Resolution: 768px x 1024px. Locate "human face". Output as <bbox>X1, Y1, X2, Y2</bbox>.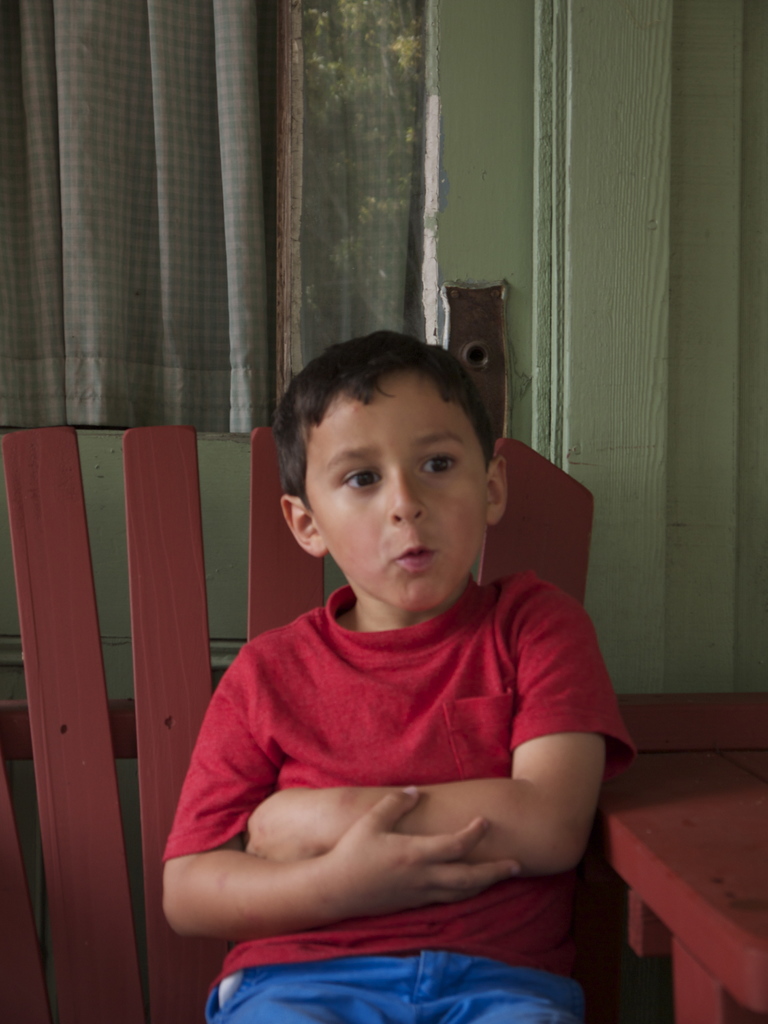
<bbox>295, 378, 492, 609</bbox>.
